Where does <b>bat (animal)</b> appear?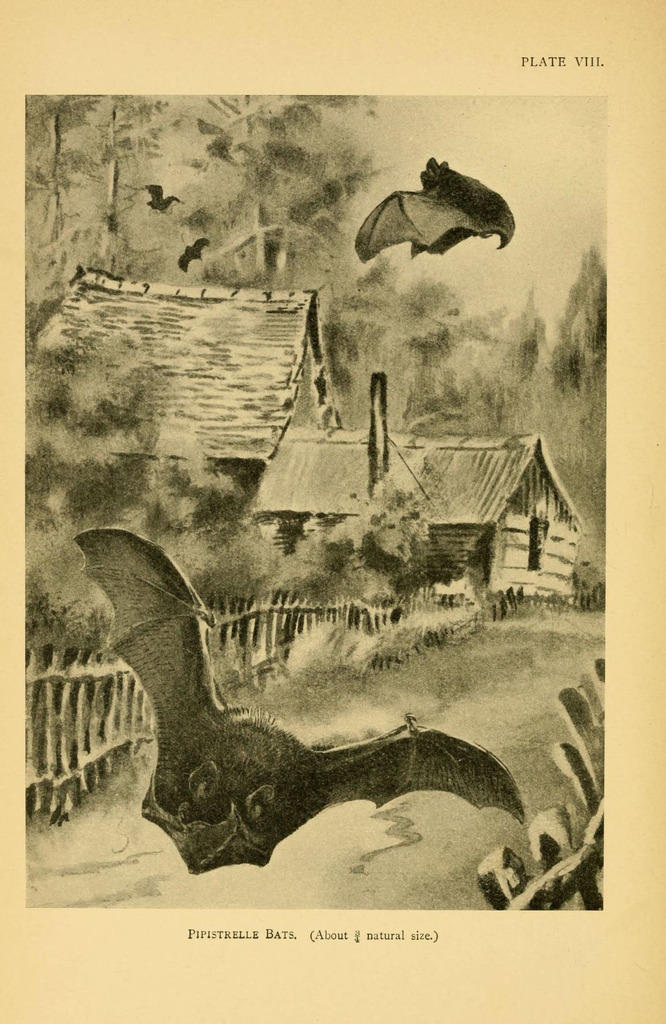
Appears at 177,239,211,274.
